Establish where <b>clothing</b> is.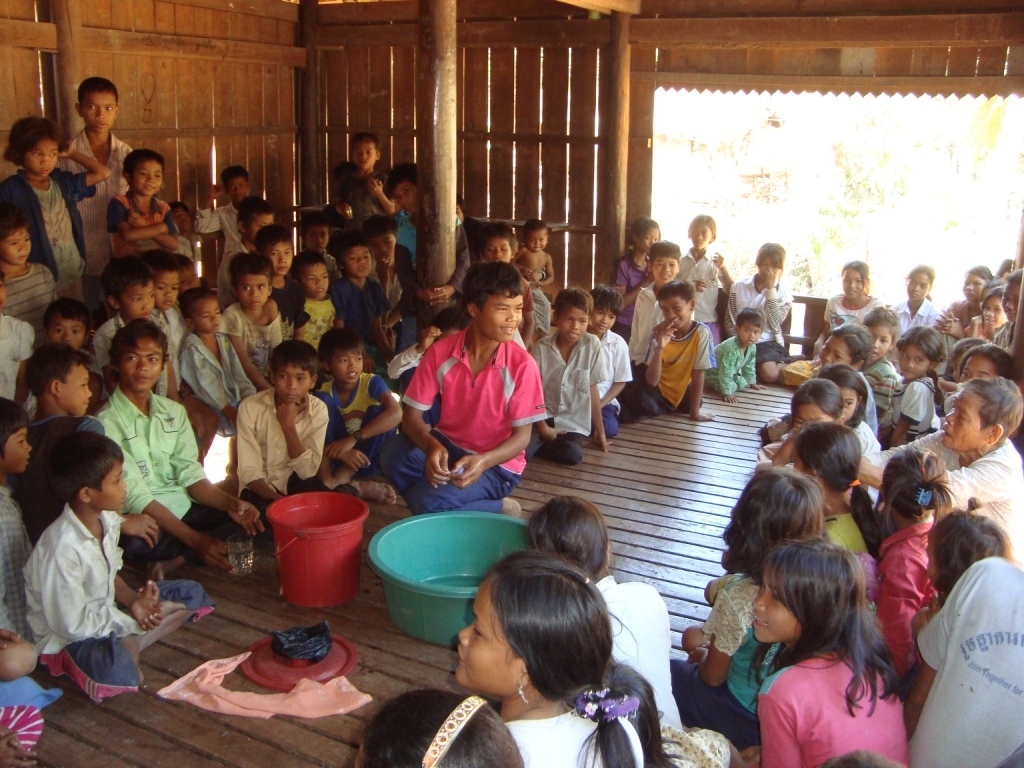
Established at 410 313 538 515.
